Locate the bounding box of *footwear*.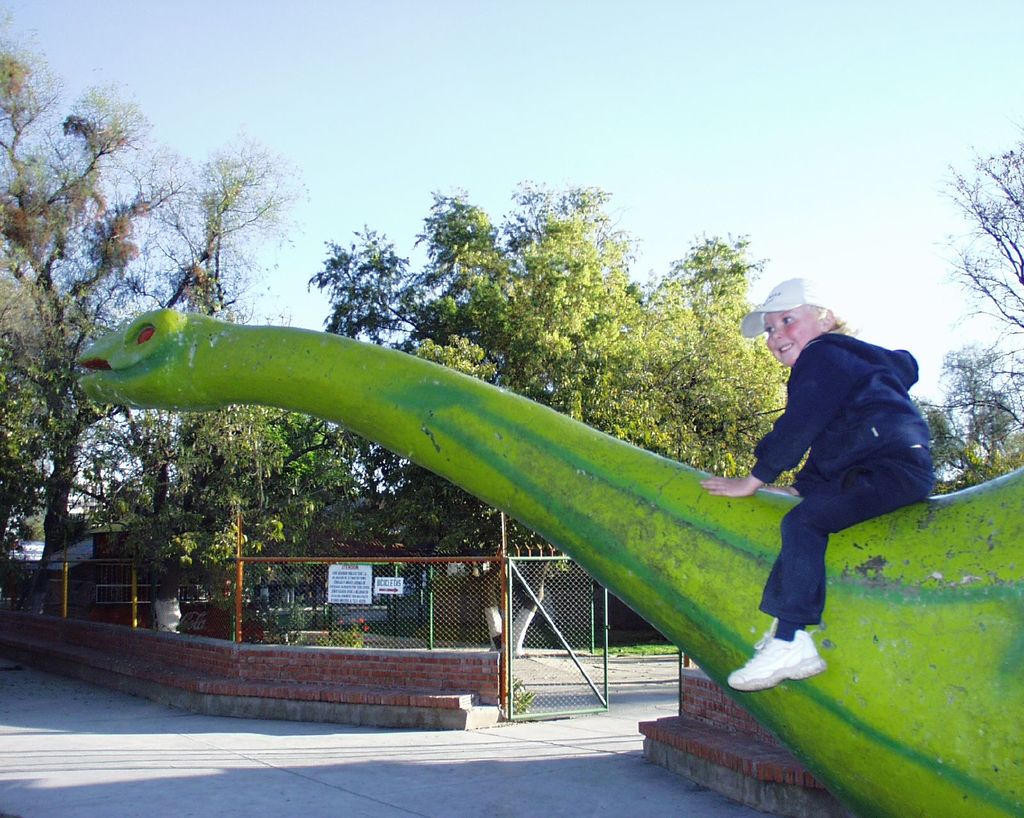
Bounding box: crop(730, 628, 822, 691).
